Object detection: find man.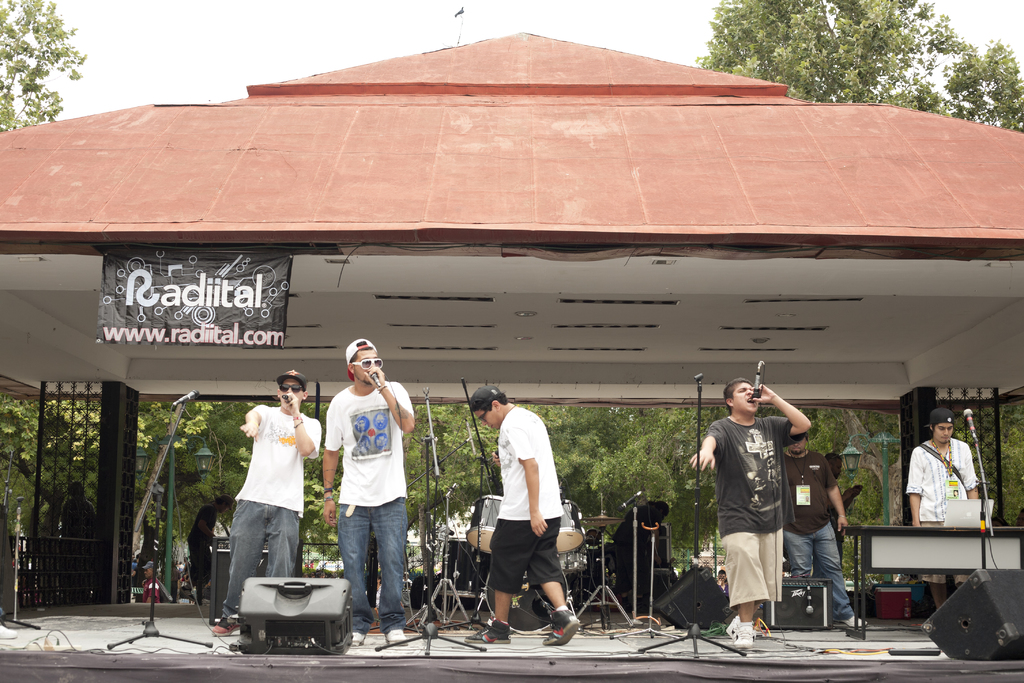
select_region(709, 374, 817, 639).
